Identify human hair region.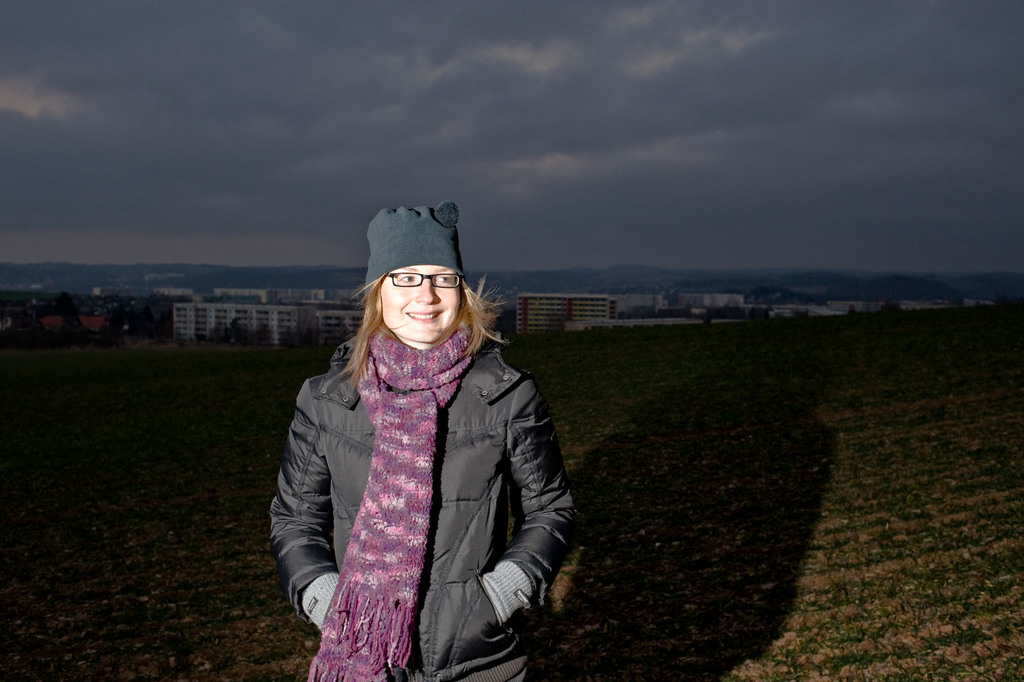
Region: detection(339, 248, 490, 384).
